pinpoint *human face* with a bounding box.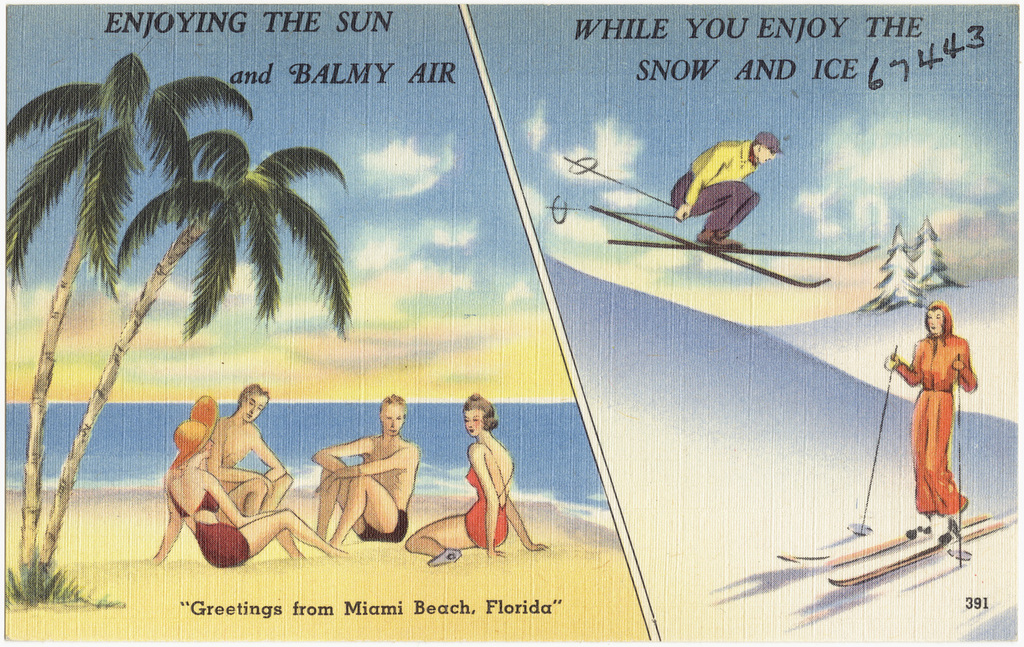
201, 442, 212, 459.
